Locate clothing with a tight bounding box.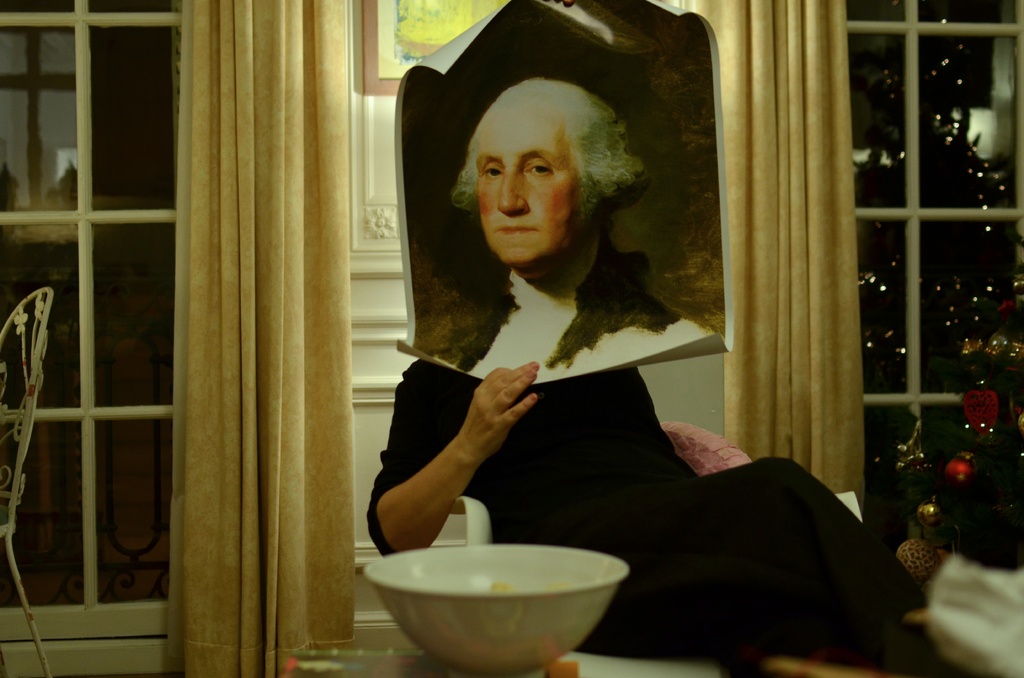
box=[355, 236, 918, 649].
